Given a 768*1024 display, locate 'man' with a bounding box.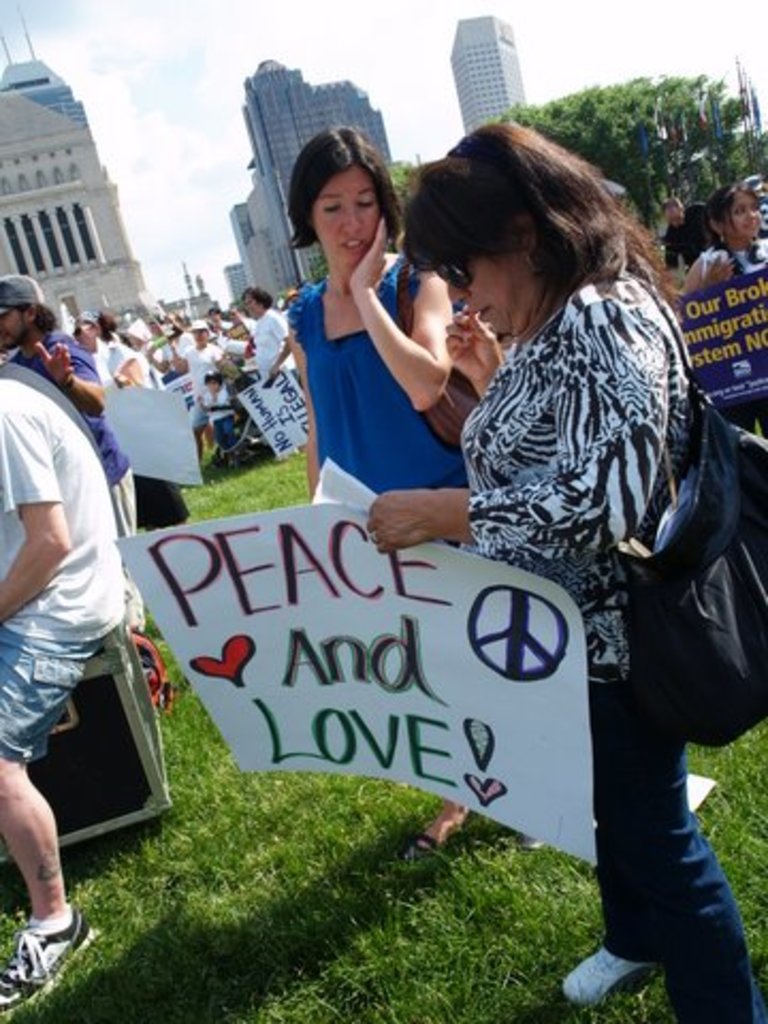
Located: region(659, 196, 719, 269).
